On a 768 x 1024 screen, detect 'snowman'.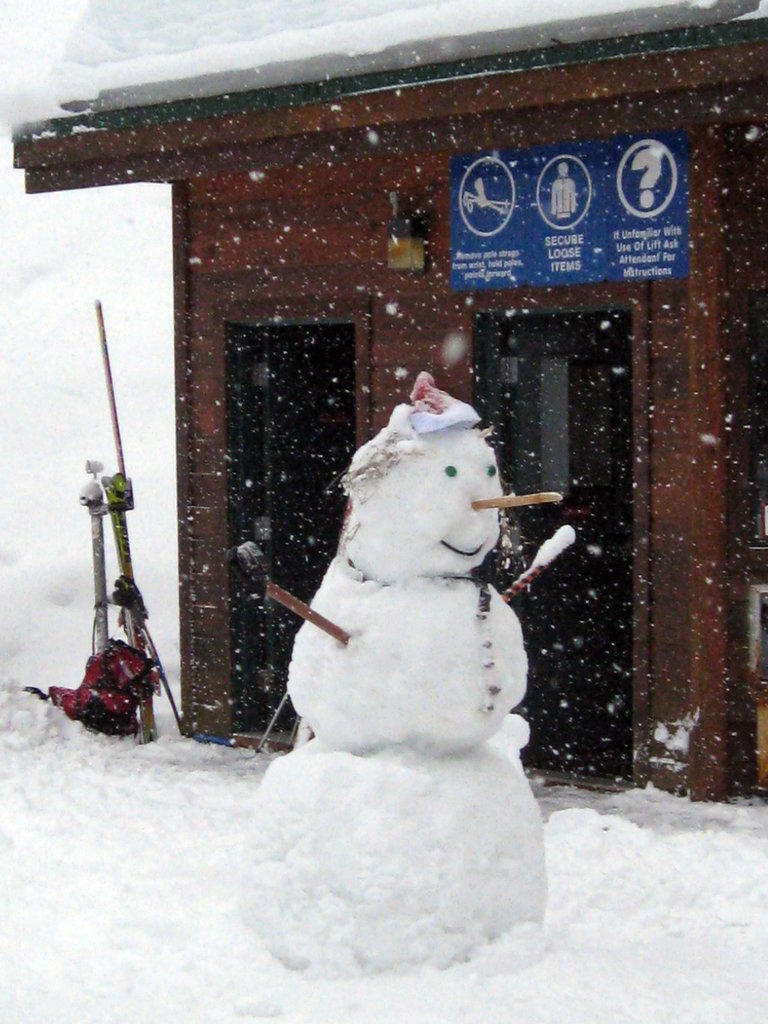
locate(272, 388, 573, 869).
